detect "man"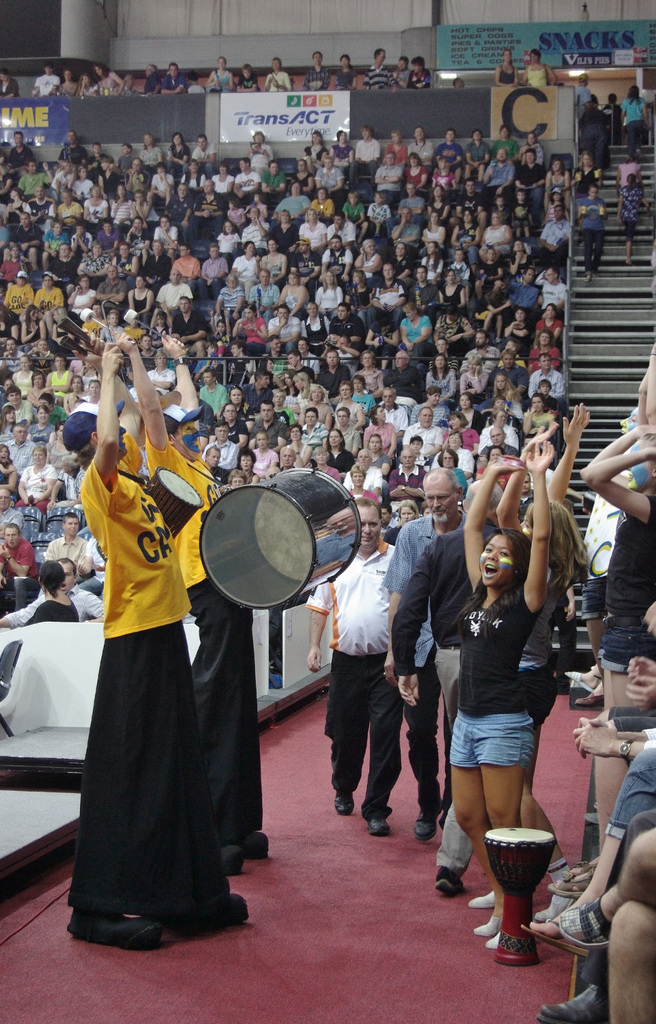
<box>370,262,416,333</box>
